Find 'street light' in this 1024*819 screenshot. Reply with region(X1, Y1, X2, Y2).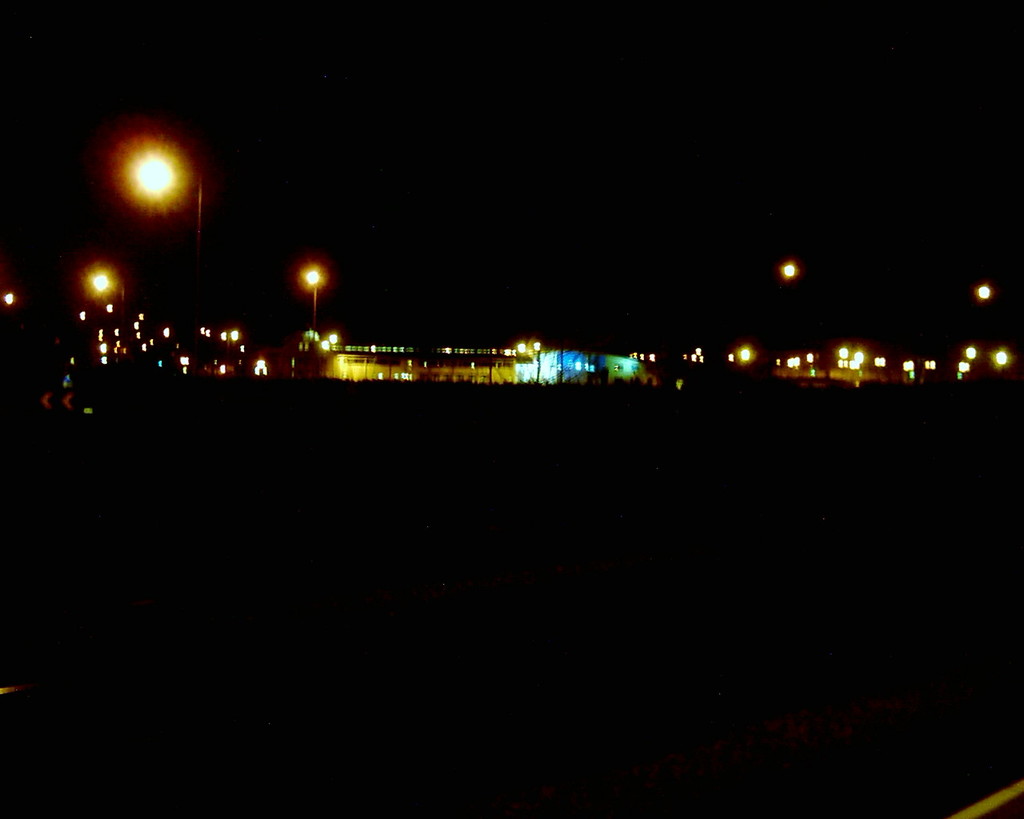
region(102, 300, 114, 318).
